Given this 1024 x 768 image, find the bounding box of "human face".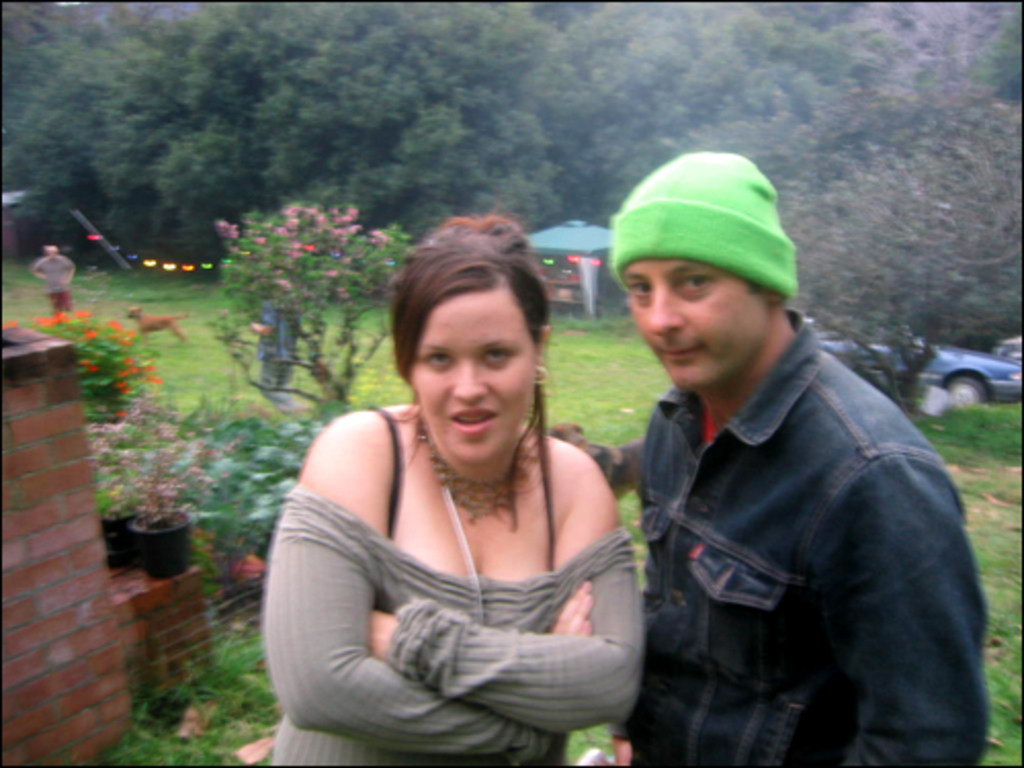
bbox(408, 291, 539, 469).
